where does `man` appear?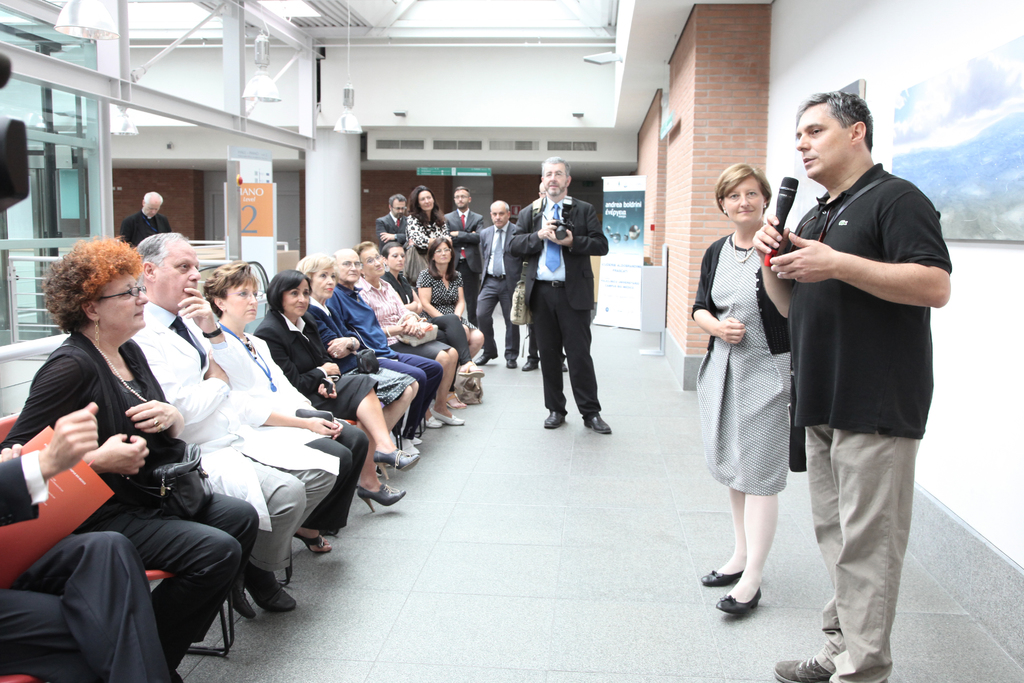
Appears at <region>447, 191, 484, 318</region>.
